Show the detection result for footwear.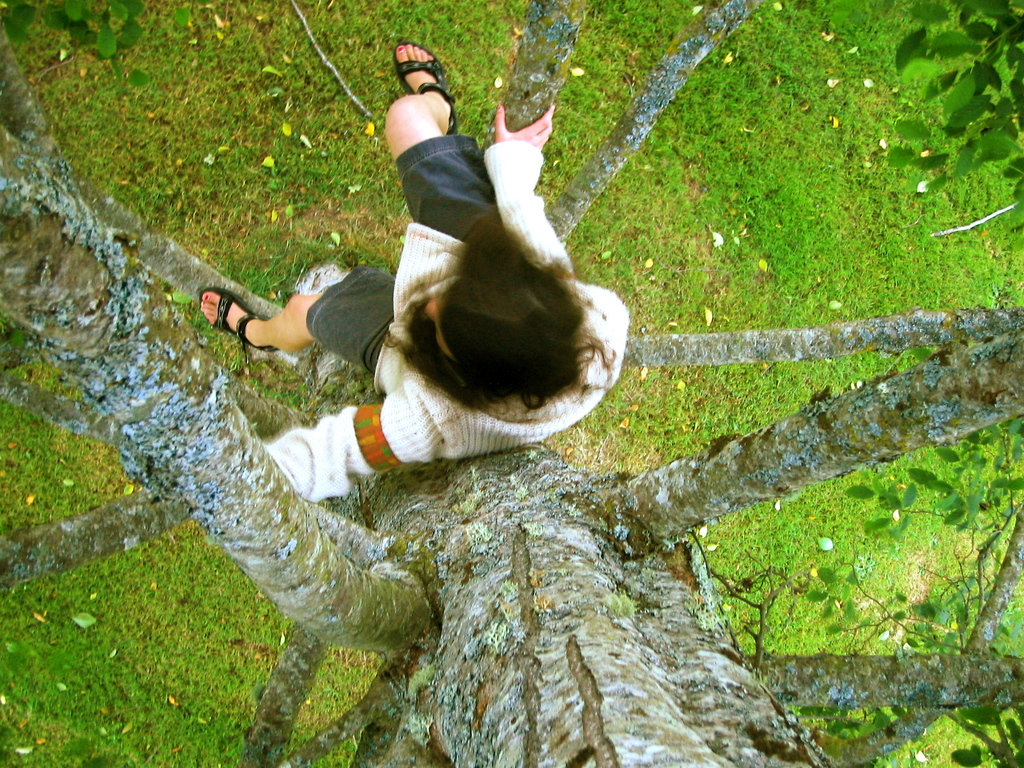
198,285,276,358.
